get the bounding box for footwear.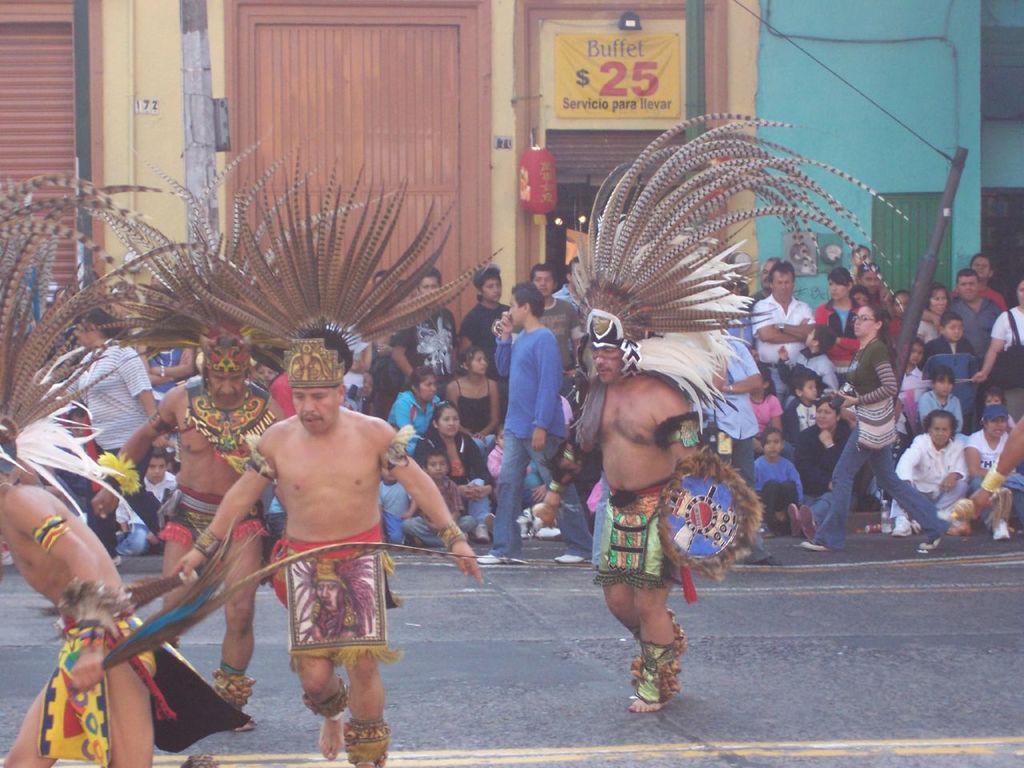
(892, 513, 908, 535).
